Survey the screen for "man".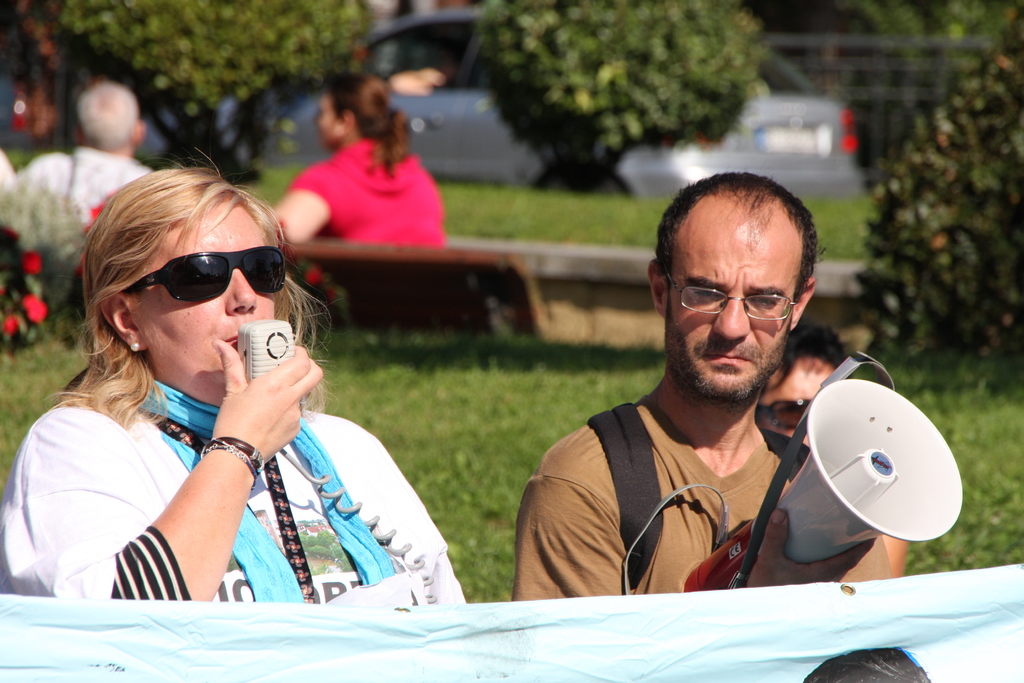
Survey found: 10:76:157:228.
